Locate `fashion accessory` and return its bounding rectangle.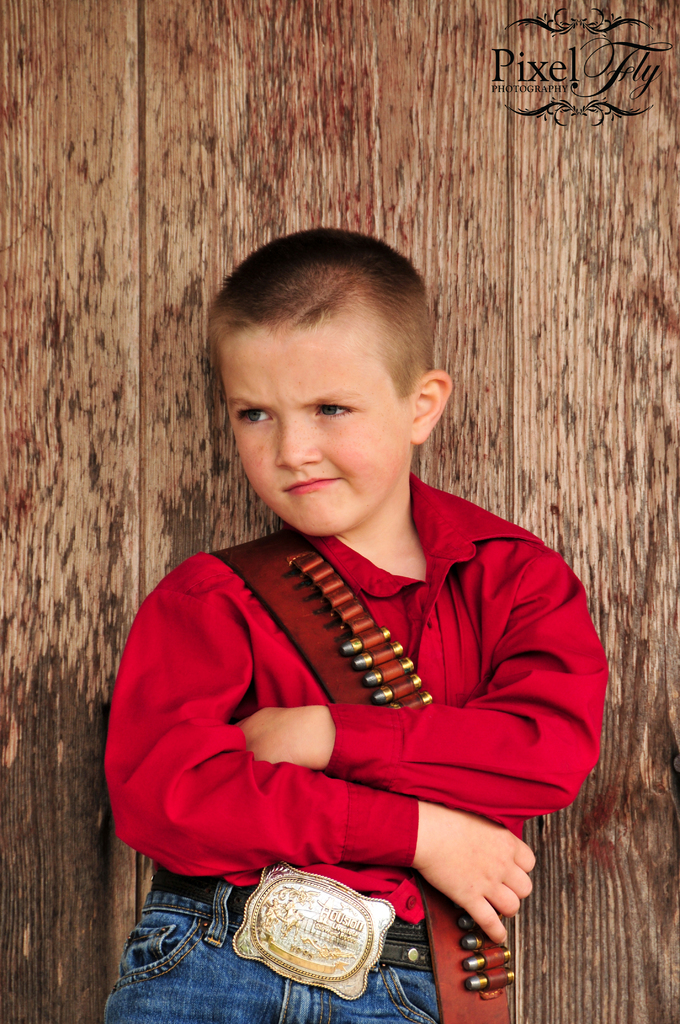
(x1=149, y1=868, x2=441, y2=1001).
